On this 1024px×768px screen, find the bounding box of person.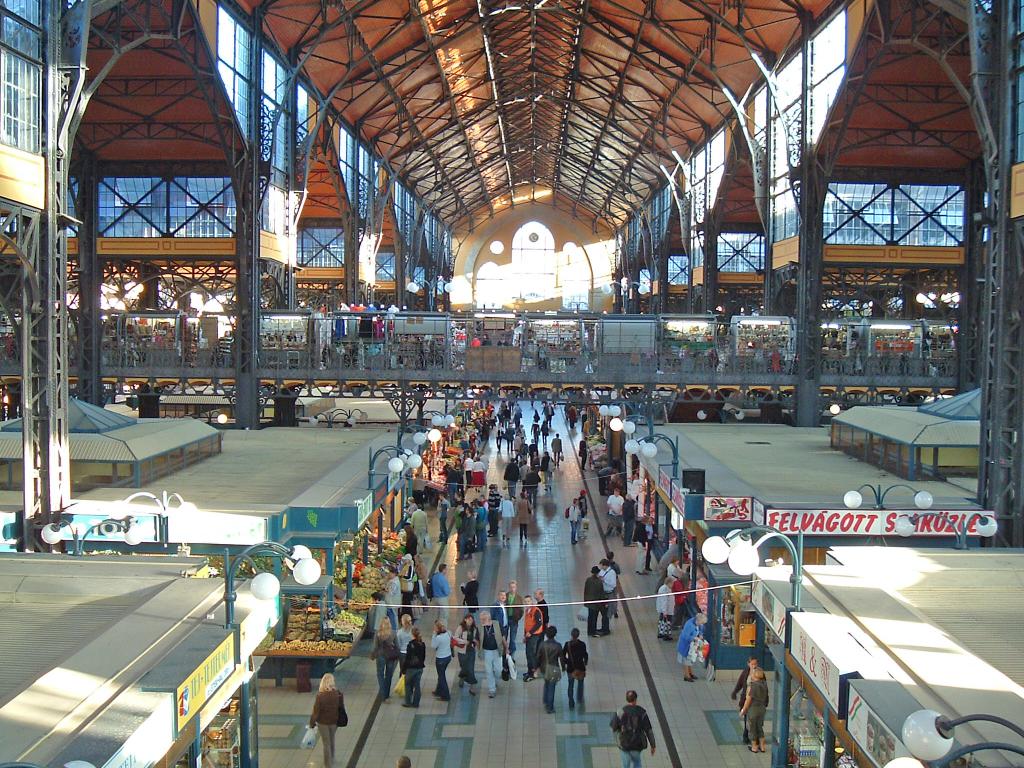
Bounding box: region(608, 688, 656, 767).
